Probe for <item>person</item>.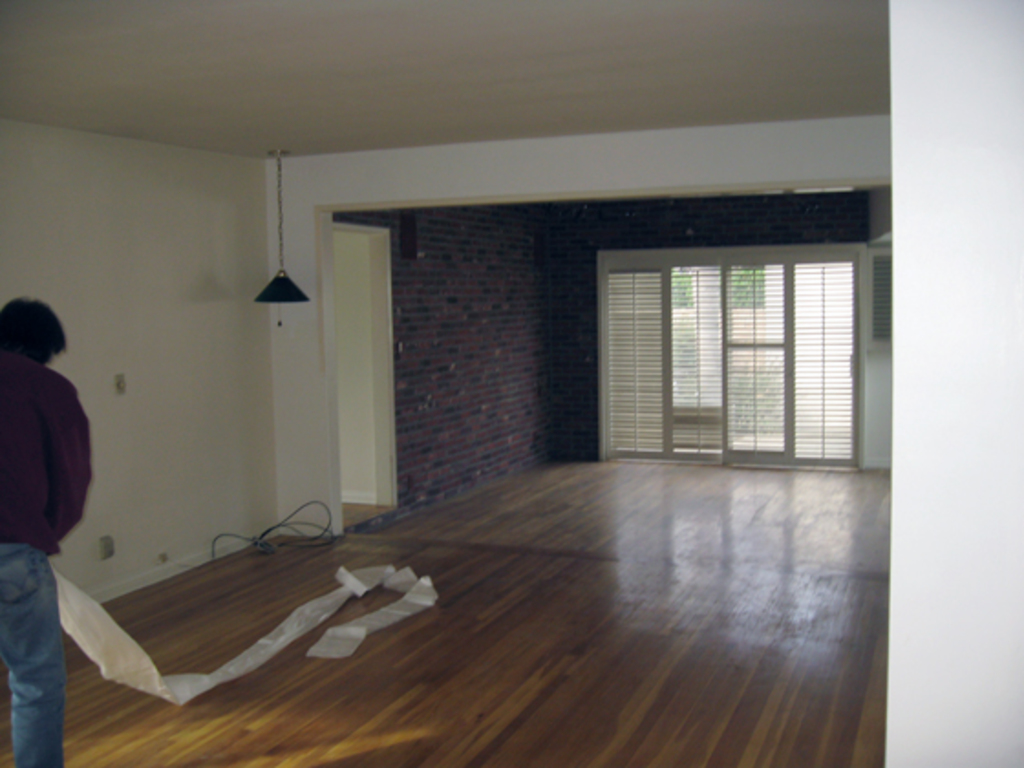
Probe result: box=[0, 294, 113, 767].
